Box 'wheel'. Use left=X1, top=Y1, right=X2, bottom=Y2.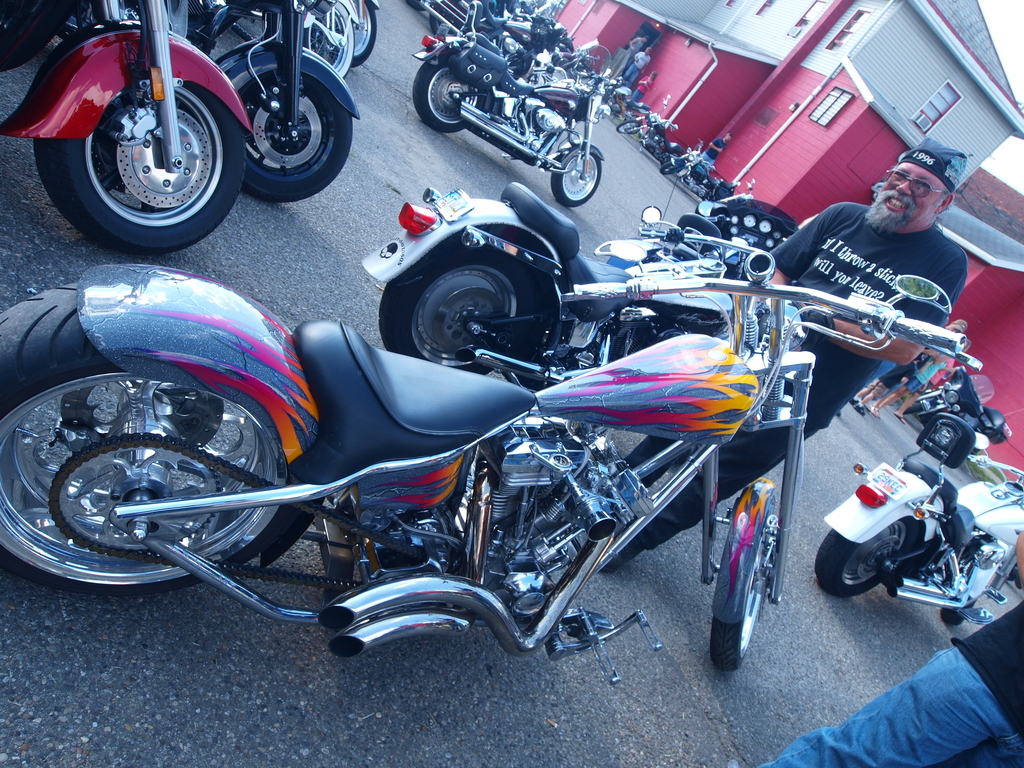
left=382, top=233, right=538, bottom=373.
